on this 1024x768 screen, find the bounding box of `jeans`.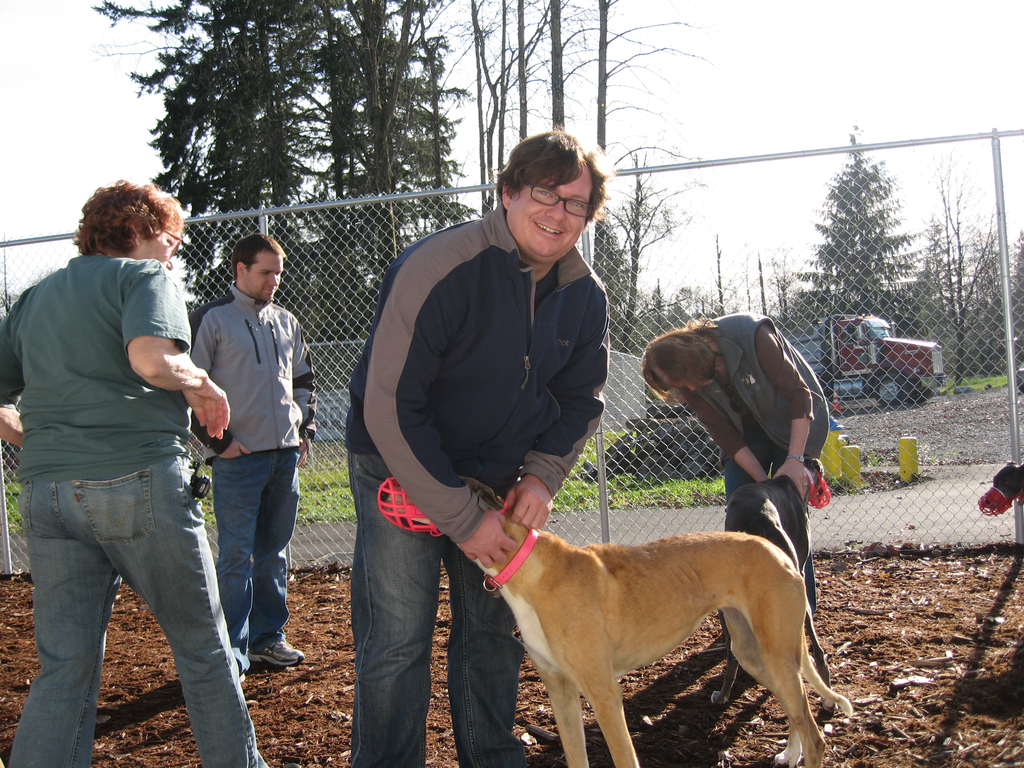
Bounding box: region(346, 450, 527, 767).
